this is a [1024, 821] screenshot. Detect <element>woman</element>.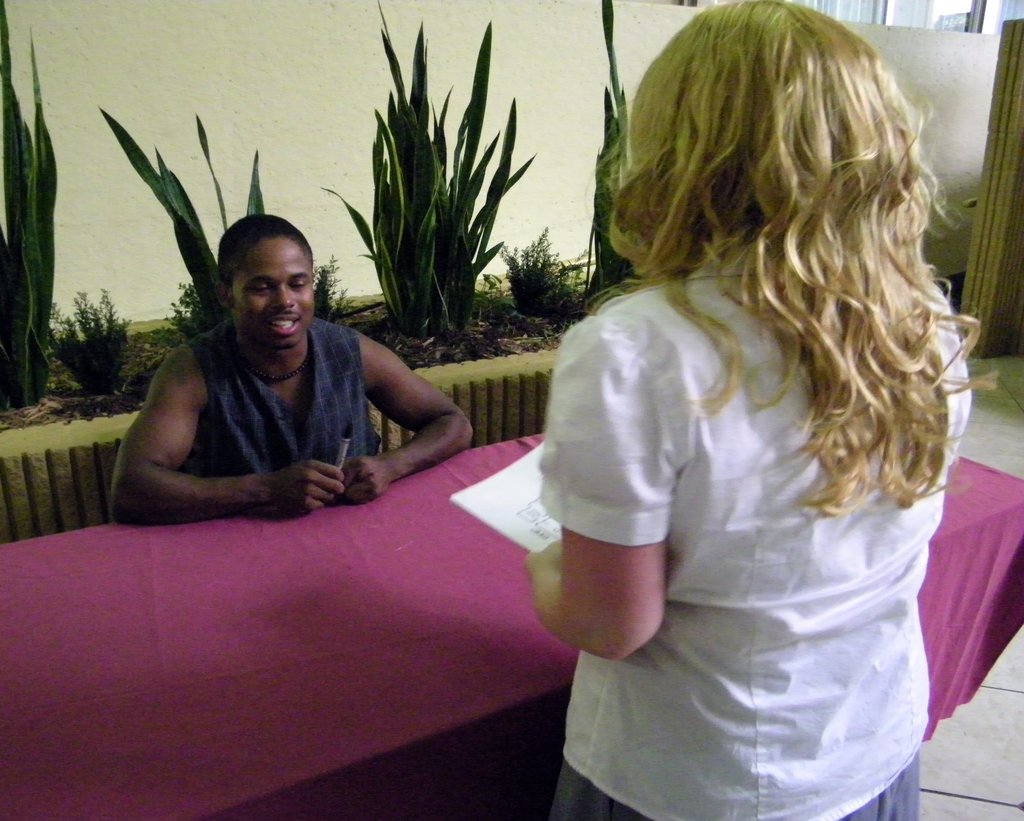
bbox=[527, 0, 967, 819].
